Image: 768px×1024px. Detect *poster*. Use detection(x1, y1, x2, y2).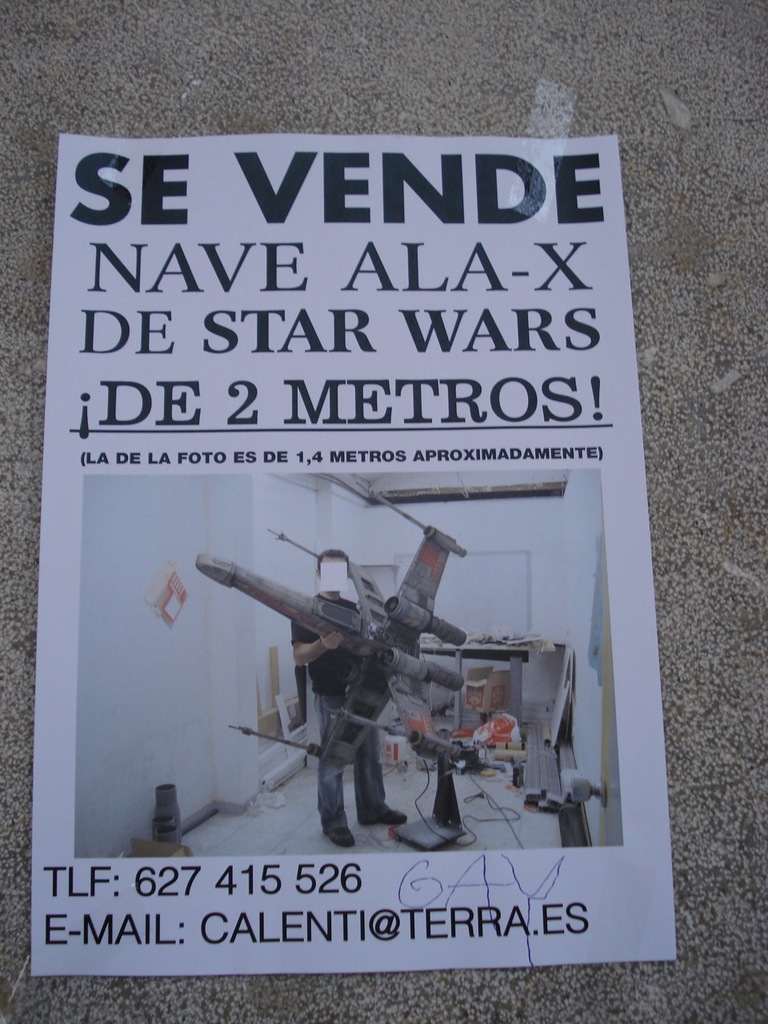
detection(30, 130, 675, 975).
